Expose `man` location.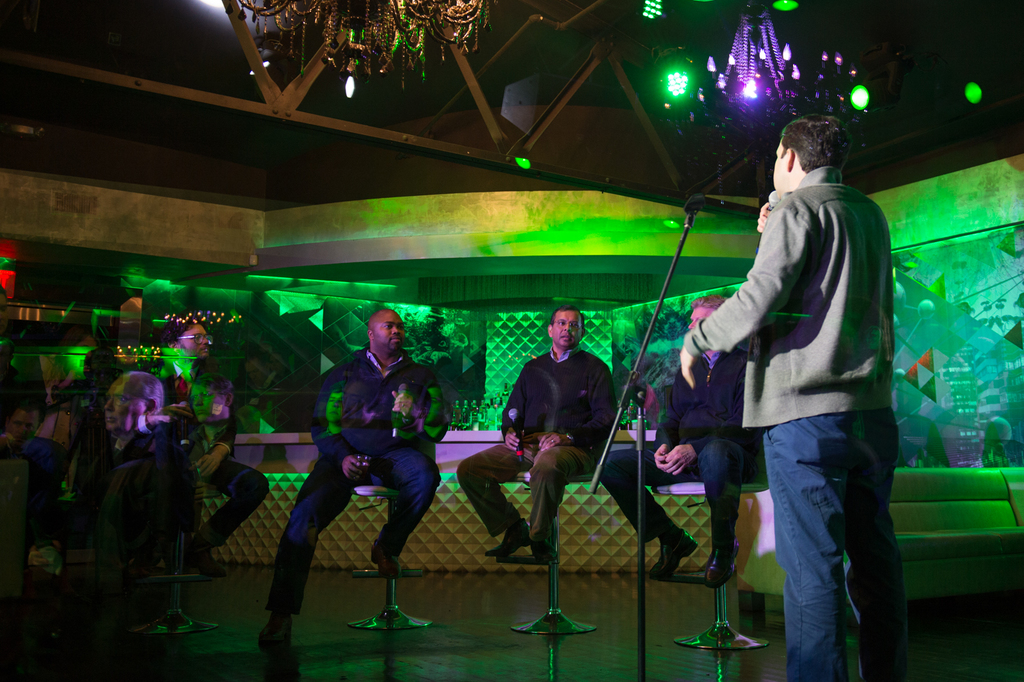
Exposed at (595,292,760,585).
